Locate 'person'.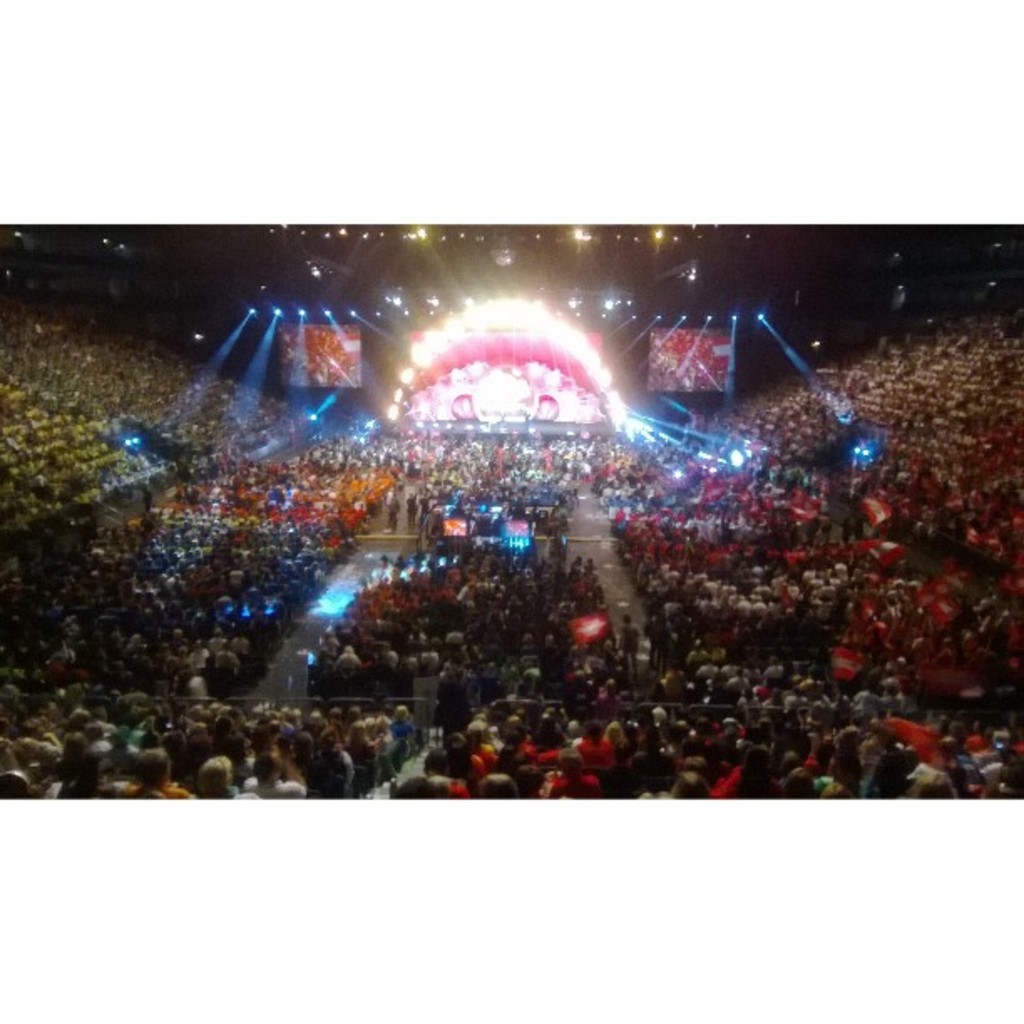
Bounding box: rect(852, 738, 887, 795).
